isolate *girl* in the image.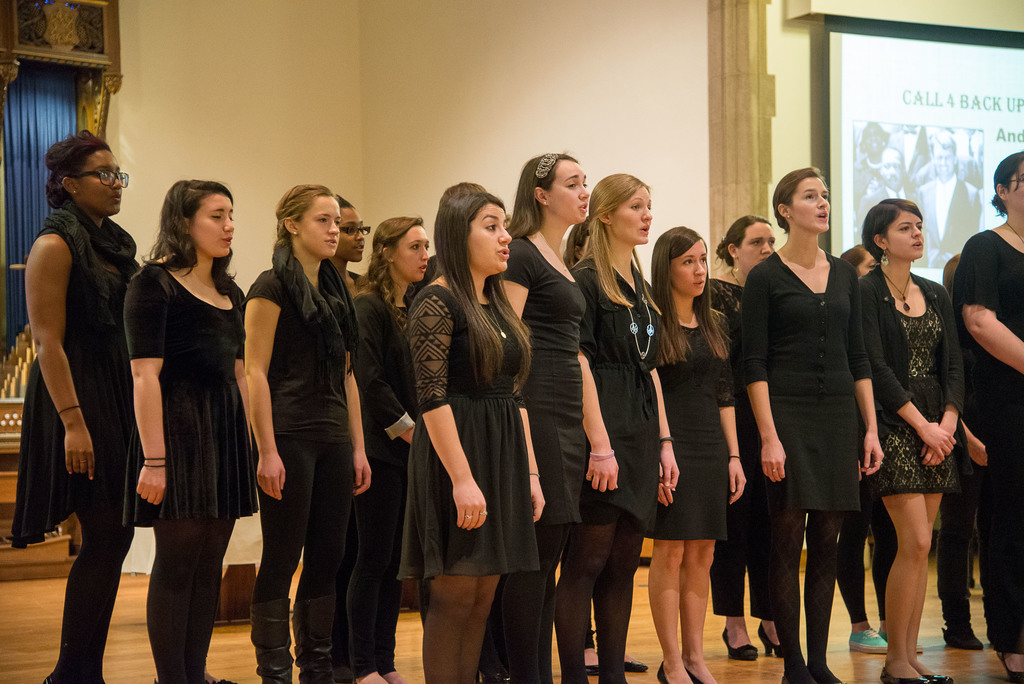
Isolated region: (left=497, top=156, right=591, bottom=683).
